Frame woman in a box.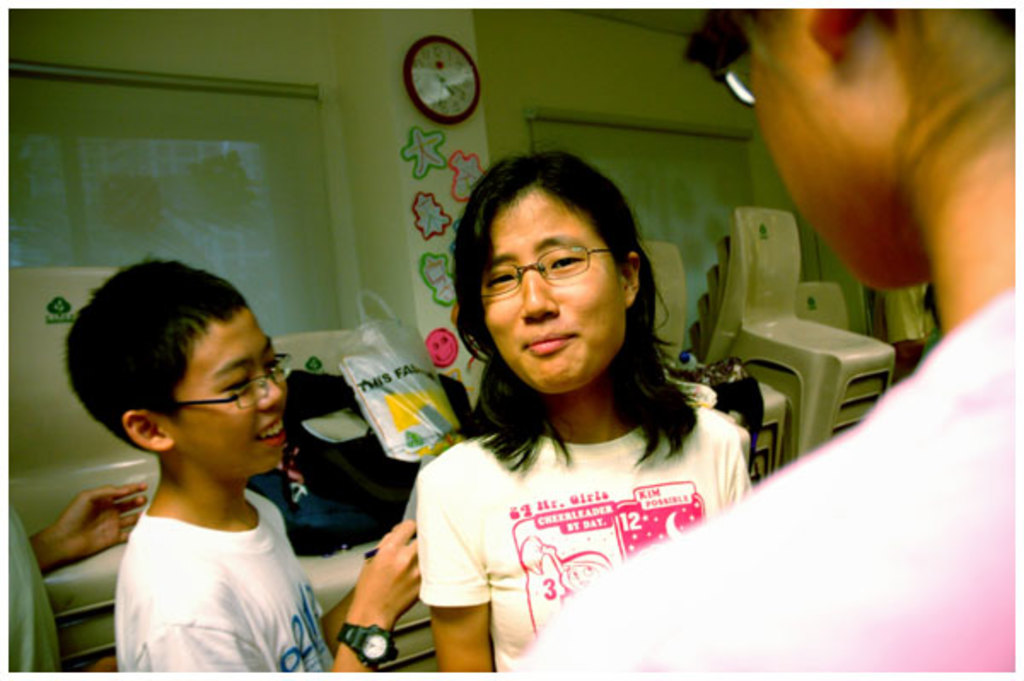
(505, 0, 1022, 679).
